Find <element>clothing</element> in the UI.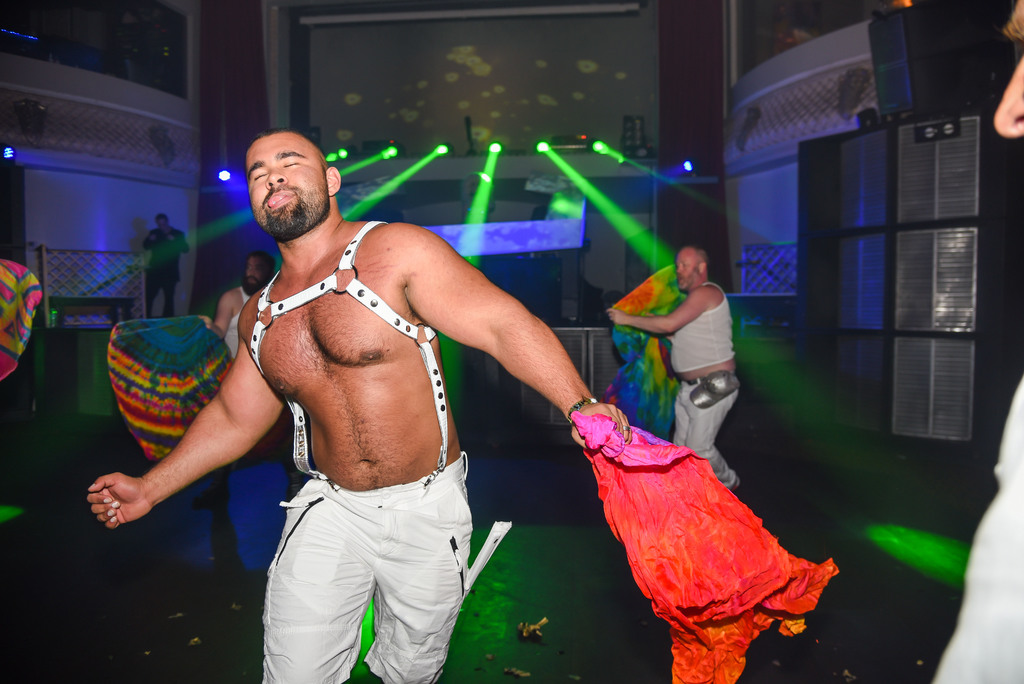
UI element at (670,279,741,493).
